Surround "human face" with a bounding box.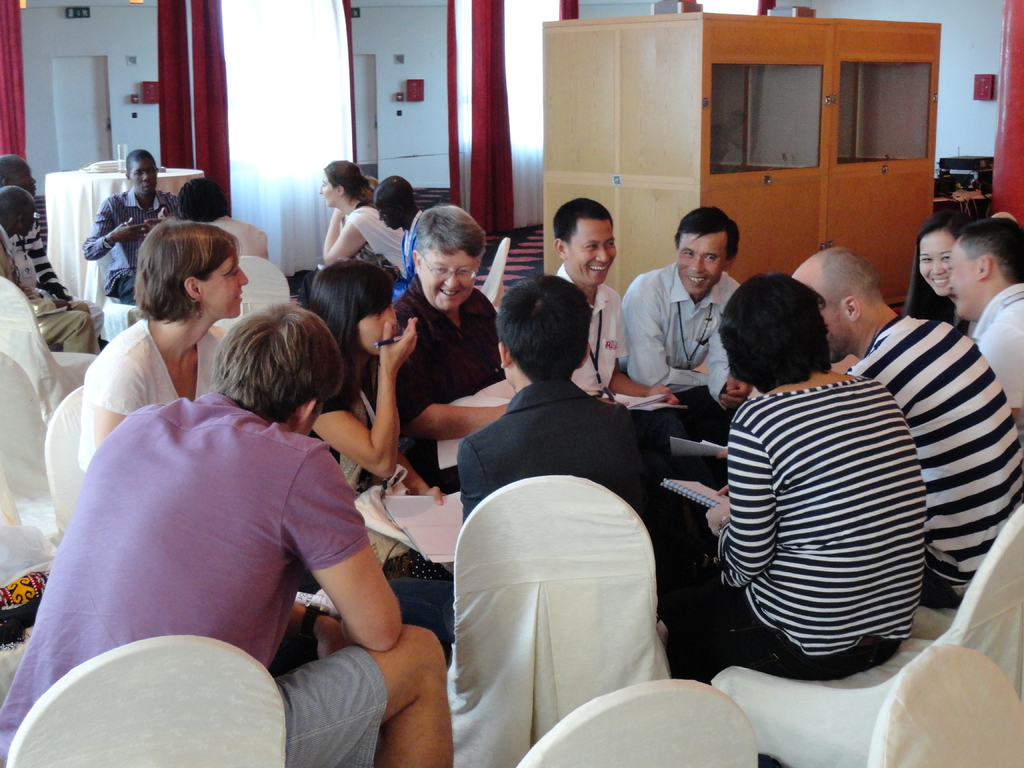
(565,221,618,287).
